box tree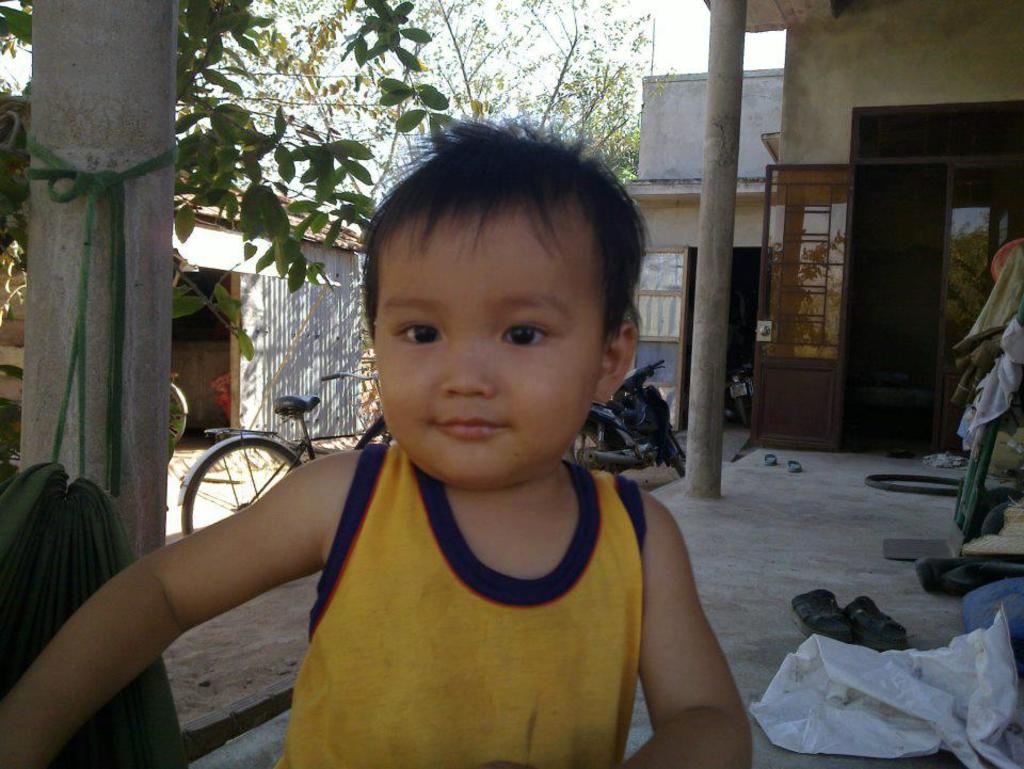
[199, 0, 675, 217]
